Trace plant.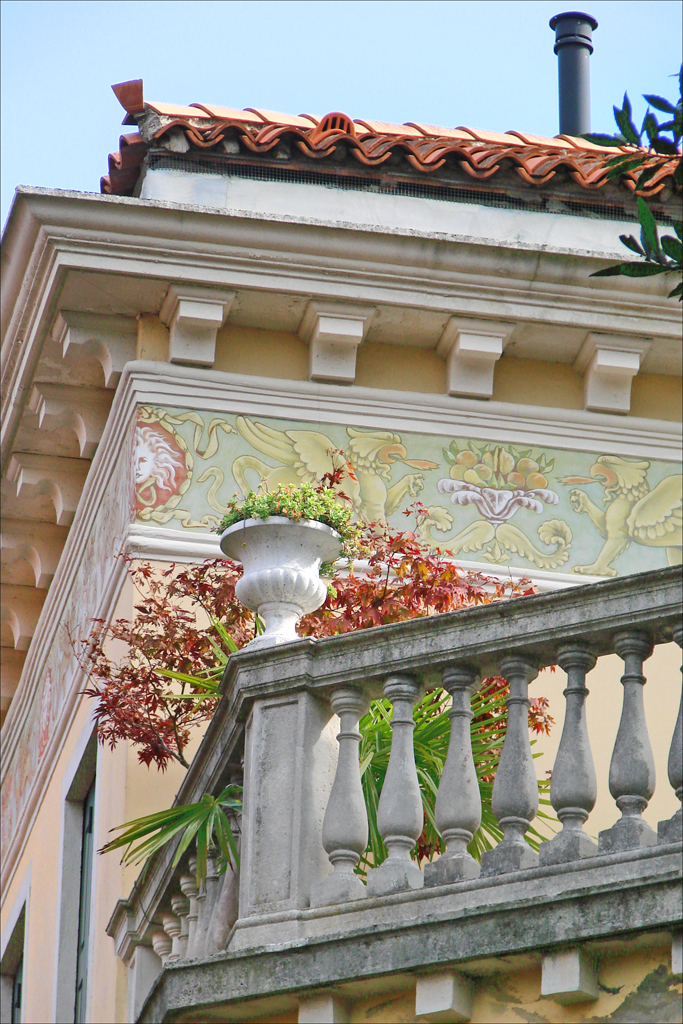
Traced to (left=215, top=475, right=353, bottom=597).
